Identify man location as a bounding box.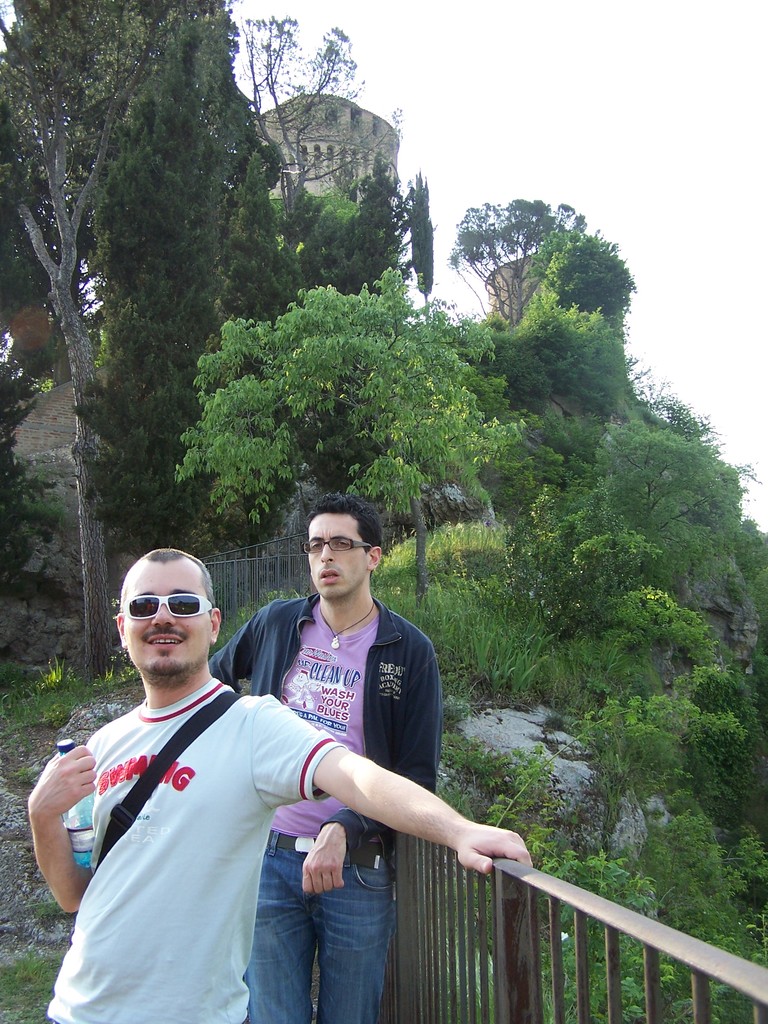
[209, 498, 443, 1023].
